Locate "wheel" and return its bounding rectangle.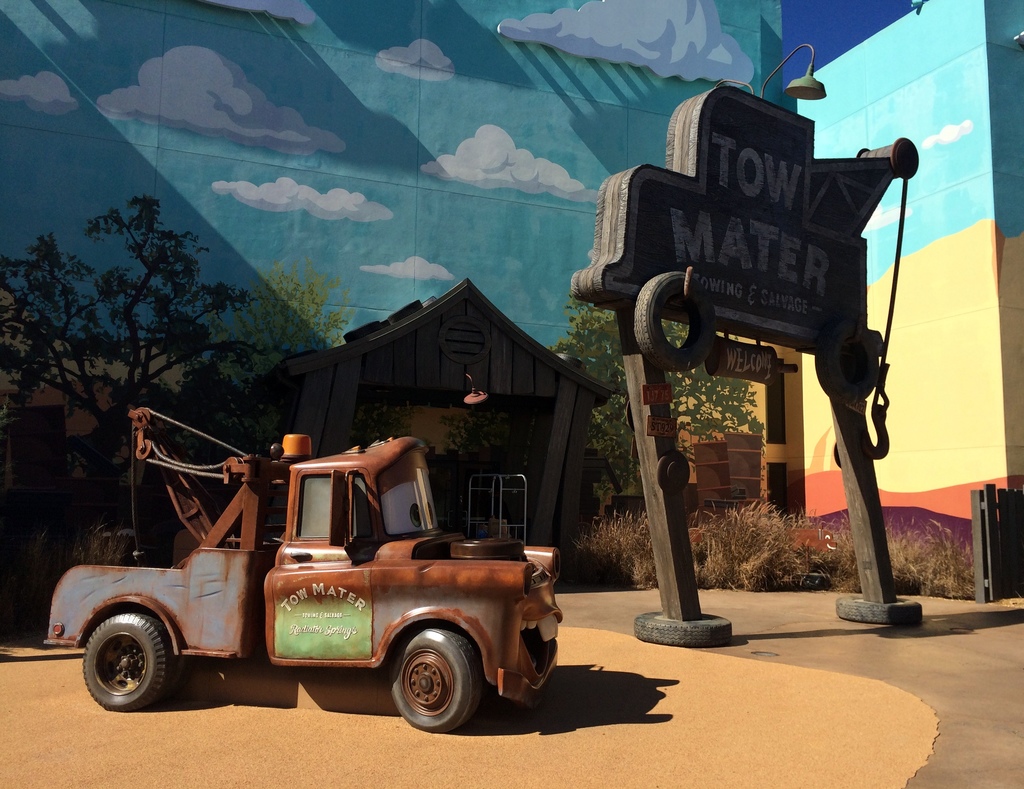
{"x1": 632, "y1": 273, "x2": 717, "y2": 373}.
